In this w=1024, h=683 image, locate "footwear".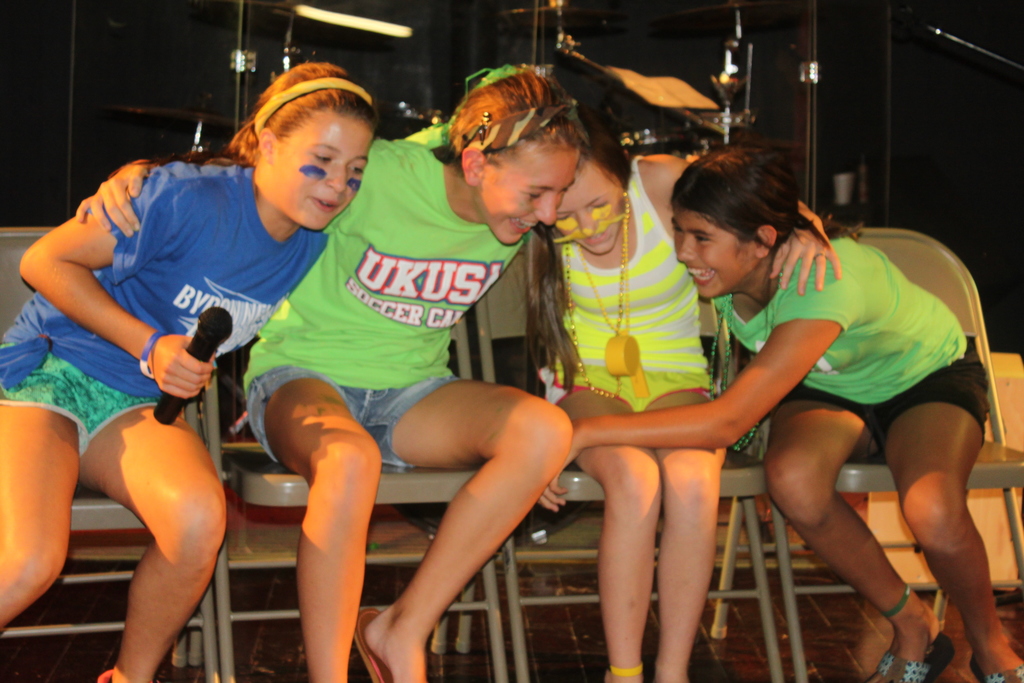
Bounding box: (967,646,1023,682).
